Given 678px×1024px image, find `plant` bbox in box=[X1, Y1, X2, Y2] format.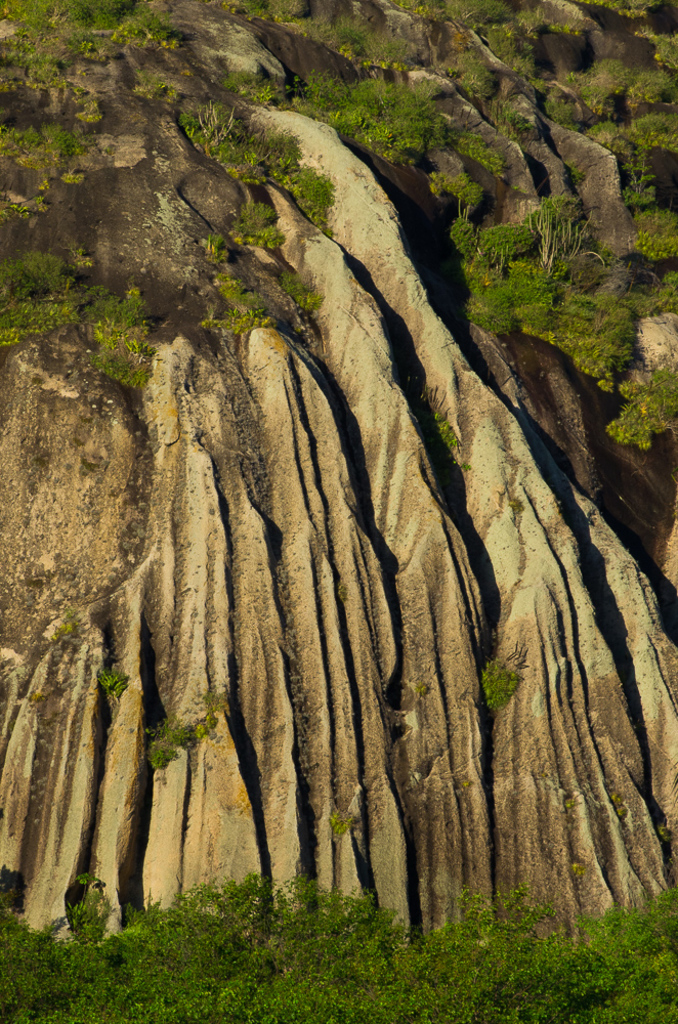
box=[561, 54, 640, 118].
